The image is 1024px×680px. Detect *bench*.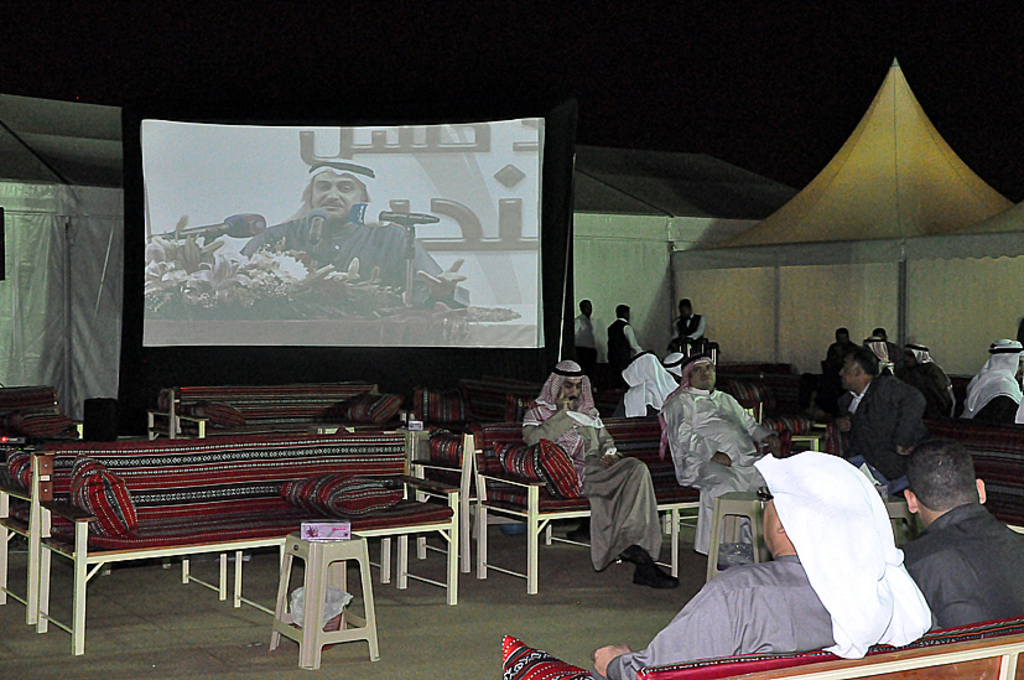
Detection: [left=32, top=432, right=458, bottom=655].
